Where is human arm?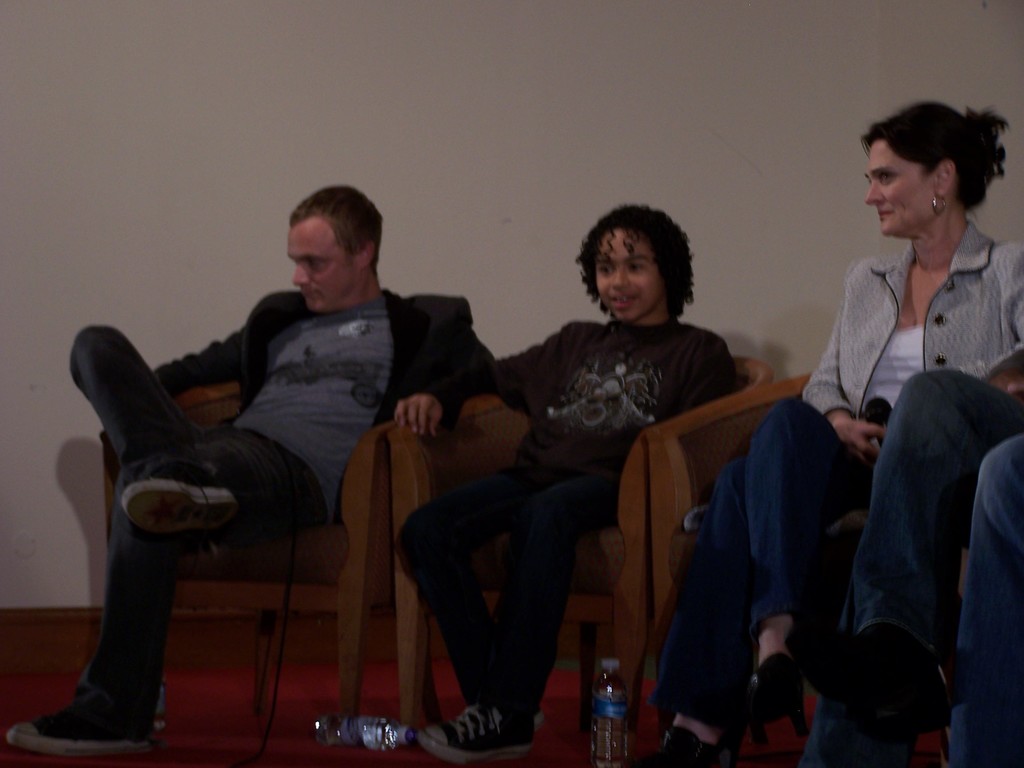
[x1=1011, y1=236, x2=1023, y2=344].
